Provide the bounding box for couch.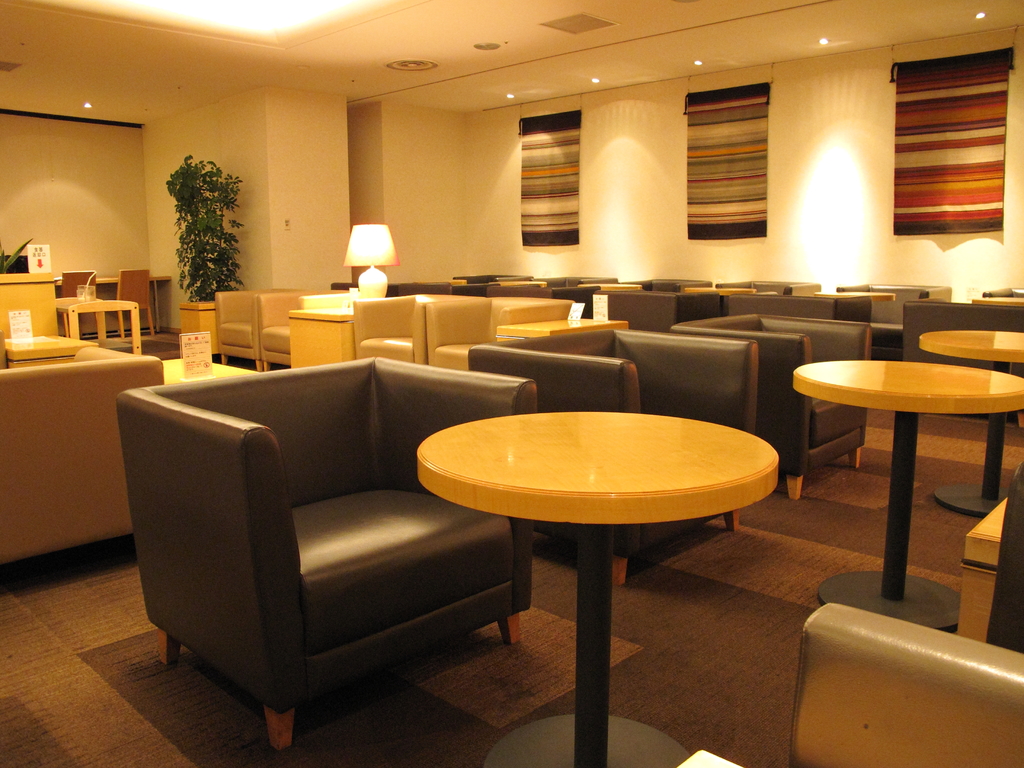
detection(454, 273, 532, 285).
